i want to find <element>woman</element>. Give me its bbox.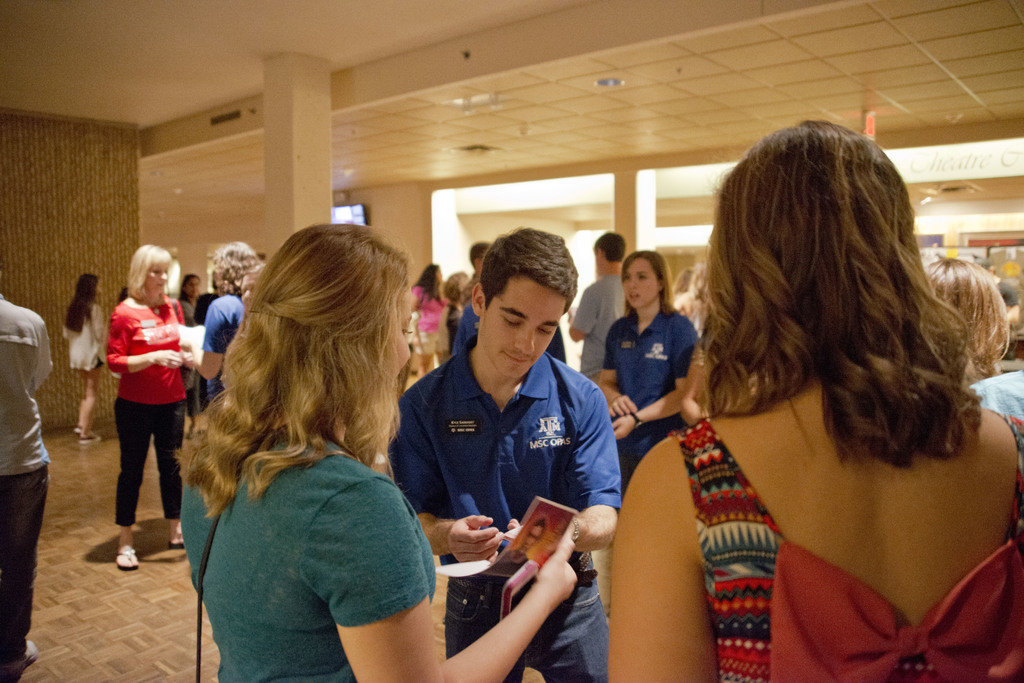
l=177, t=223, r=580, b=682.
